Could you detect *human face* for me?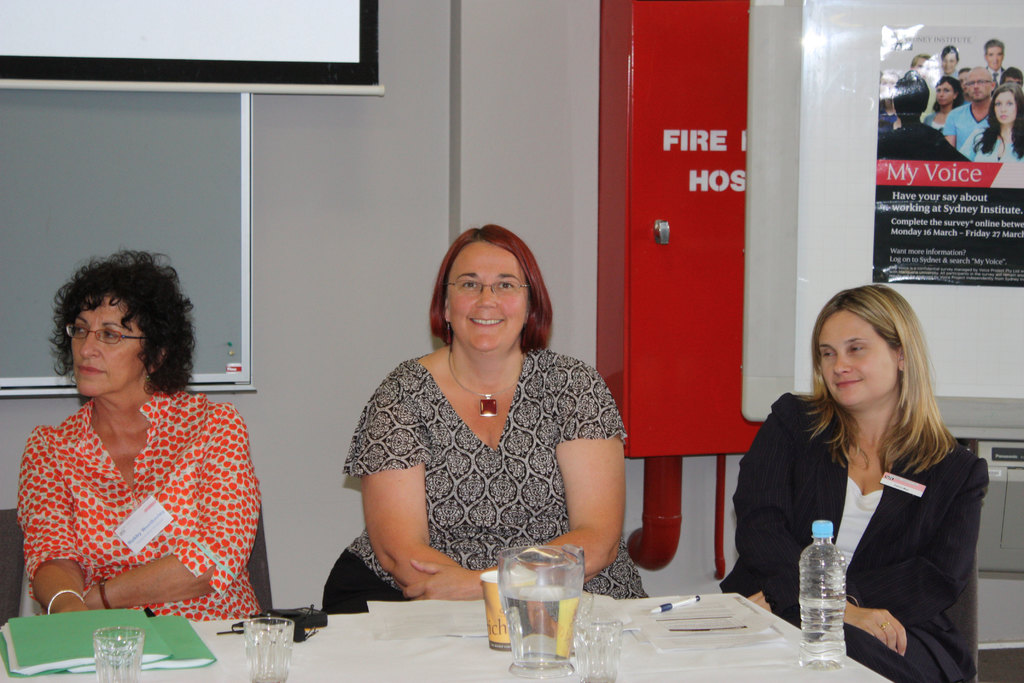
Detection result: [left=449, top=236, right=527, bottom=355].
